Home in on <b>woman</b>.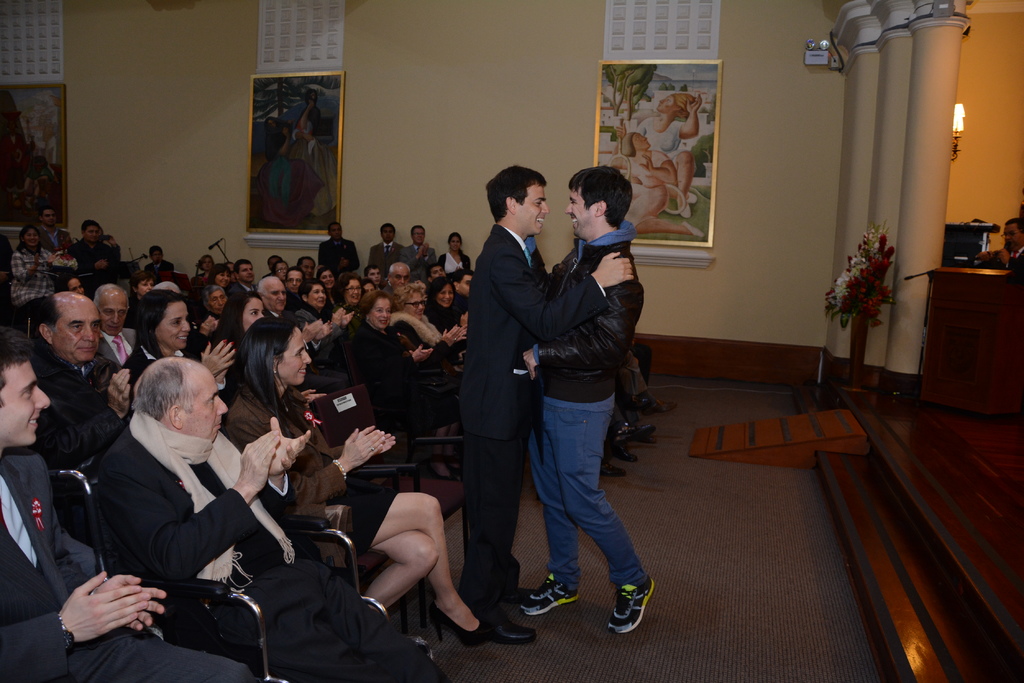
Homed in at x1=221, y1=318, x2=493, y2=648.
